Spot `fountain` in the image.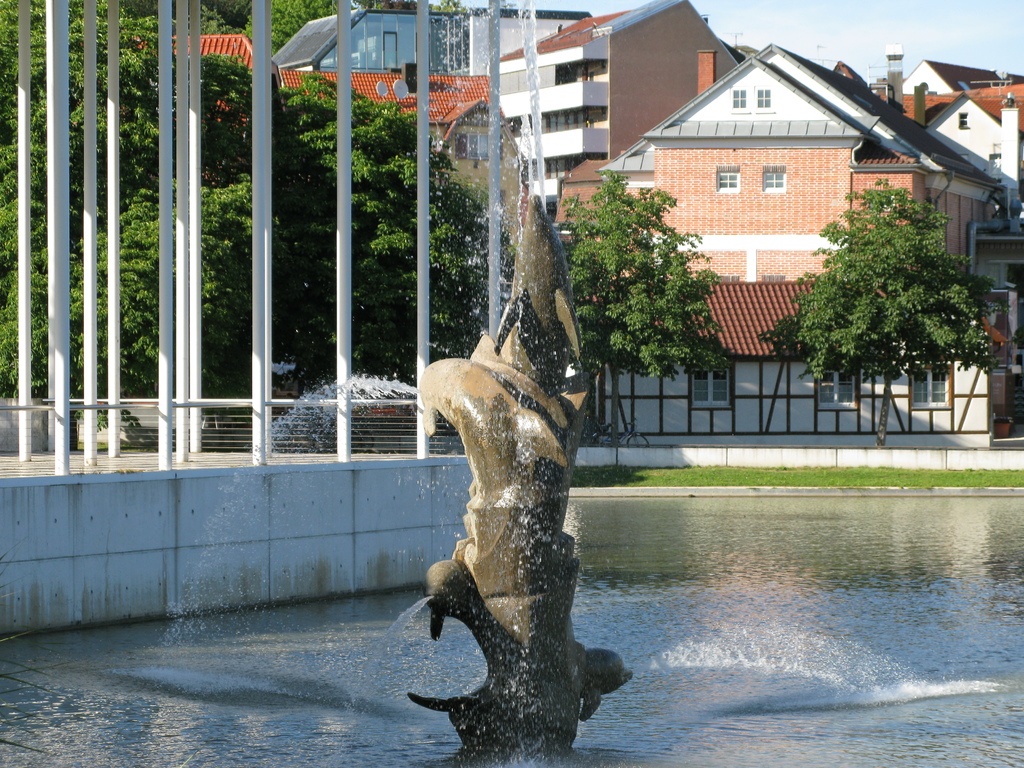
`fountain` found at box(103, 0, 1006, 767).
